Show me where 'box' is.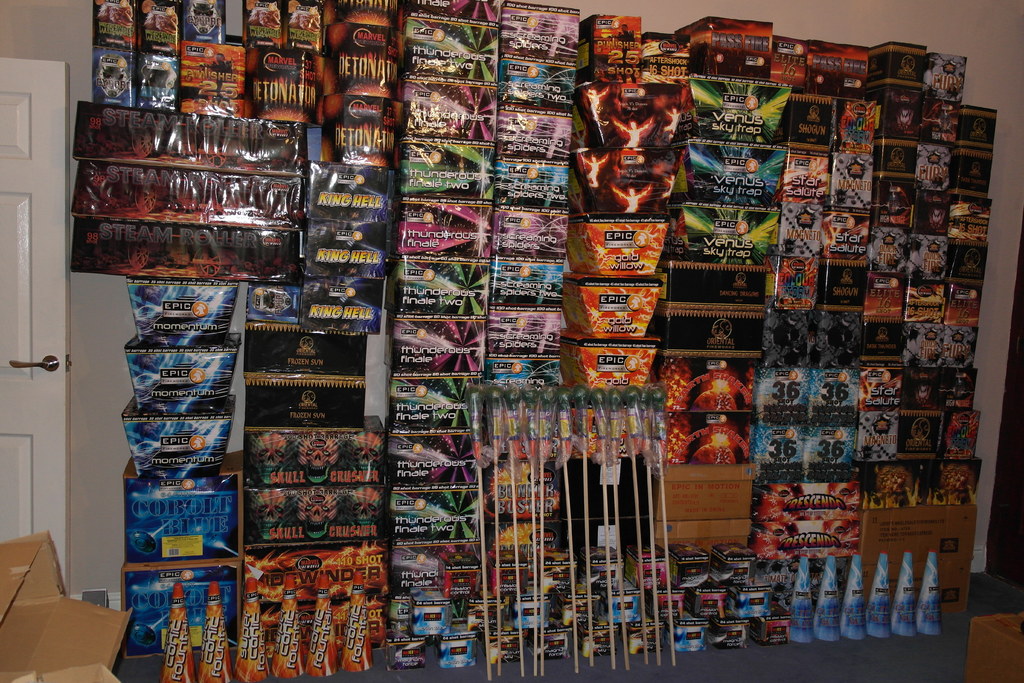
'box' is at x1=772 y1=37 x2=808 y2=92.
